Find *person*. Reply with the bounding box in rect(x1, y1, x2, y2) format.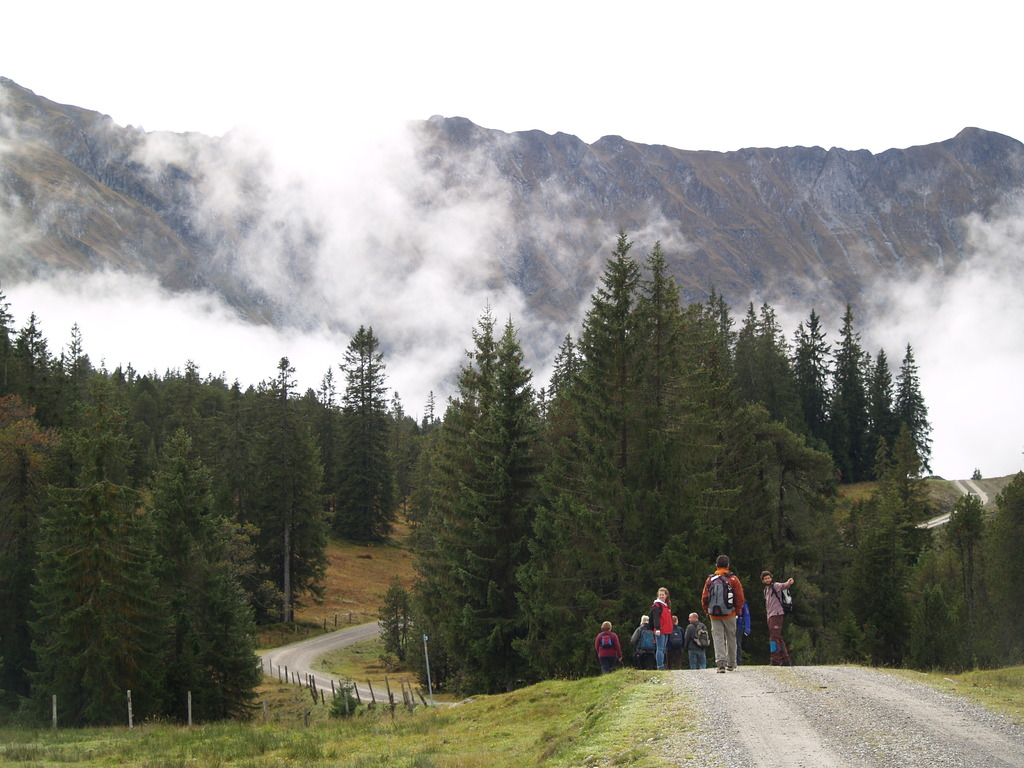
rect(700, 553, 744, 673).
